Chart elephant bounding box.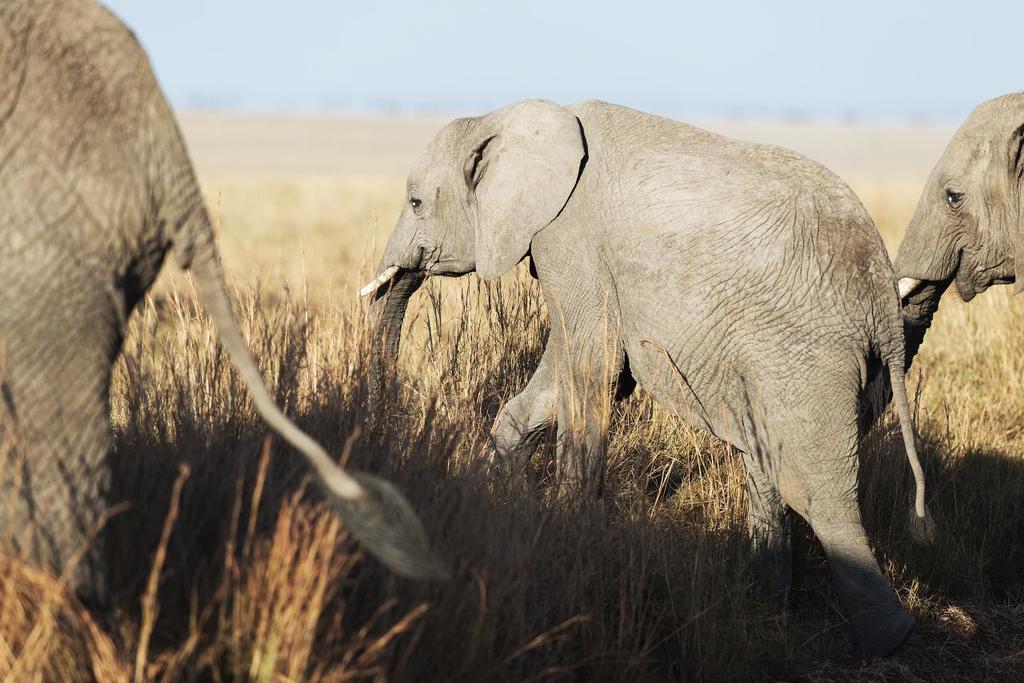
Charted: [left=2, top=6, right=452, bottom=603].
